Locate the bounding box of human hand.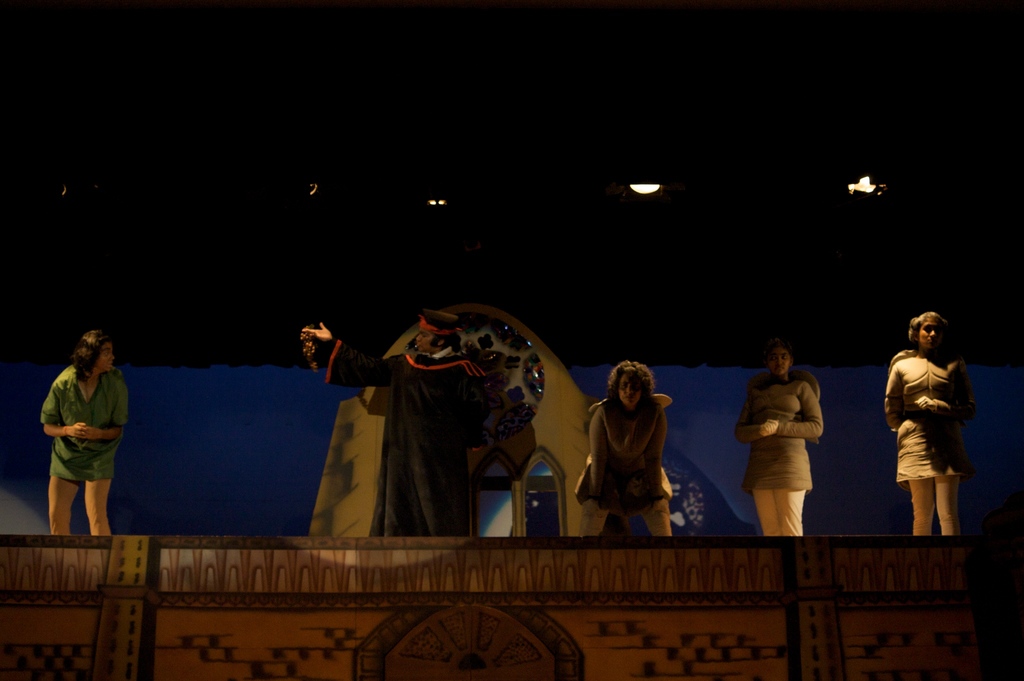
Bounding box: crop(287, 323, 372, 383).
